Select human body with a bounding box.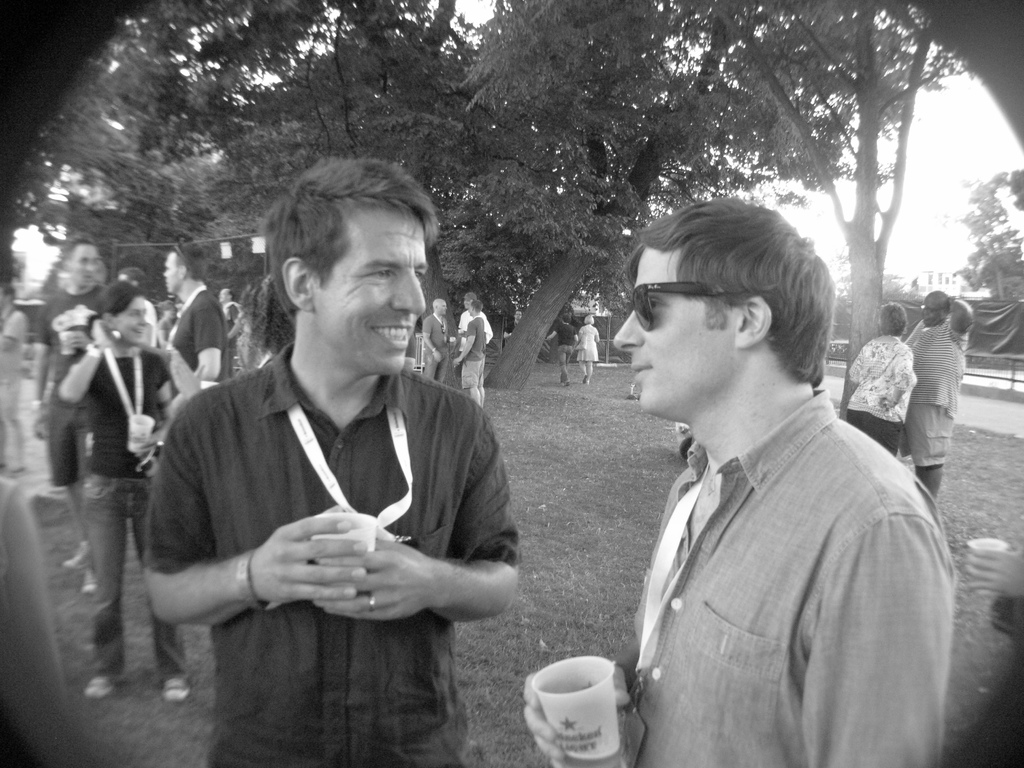
bbox(842, 298, 918, 457).
